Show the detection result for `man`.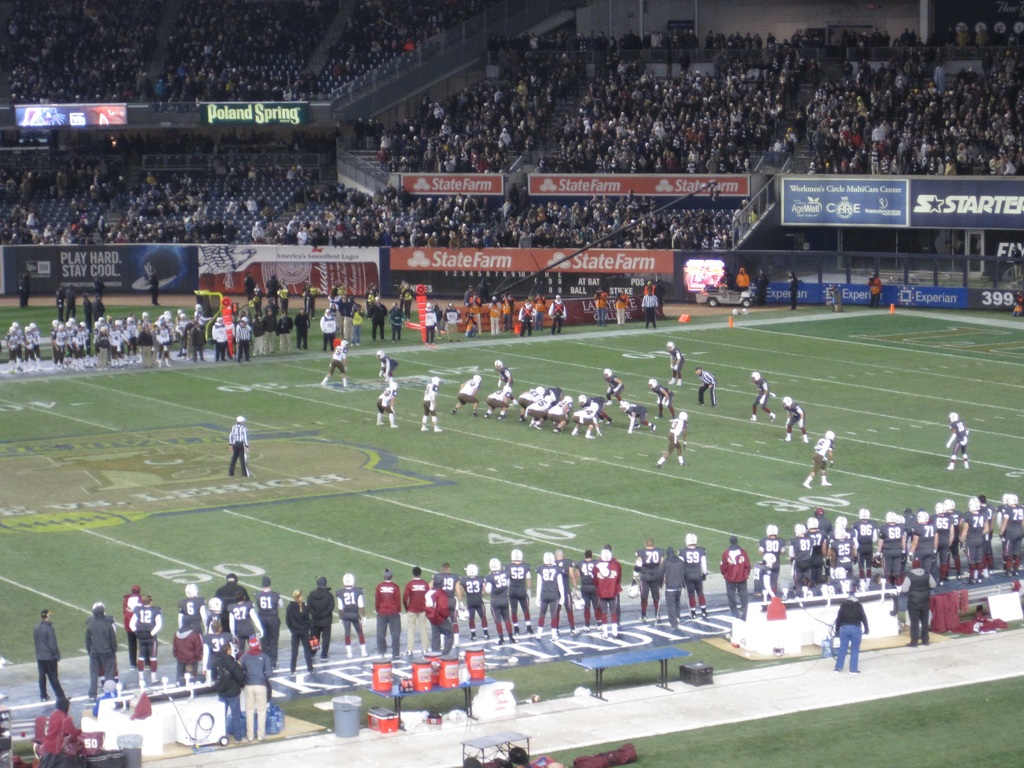
[left=232, top=593, right=266, bottom=639].
